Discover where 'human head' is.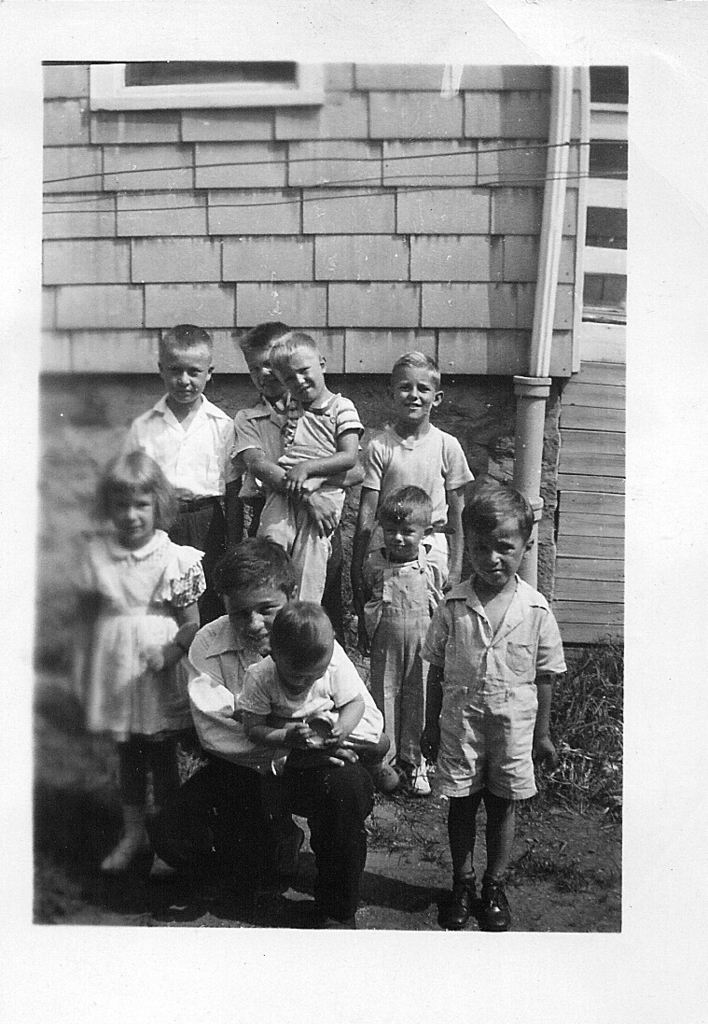
Discovered at box=[203, 532, 301, 658].
